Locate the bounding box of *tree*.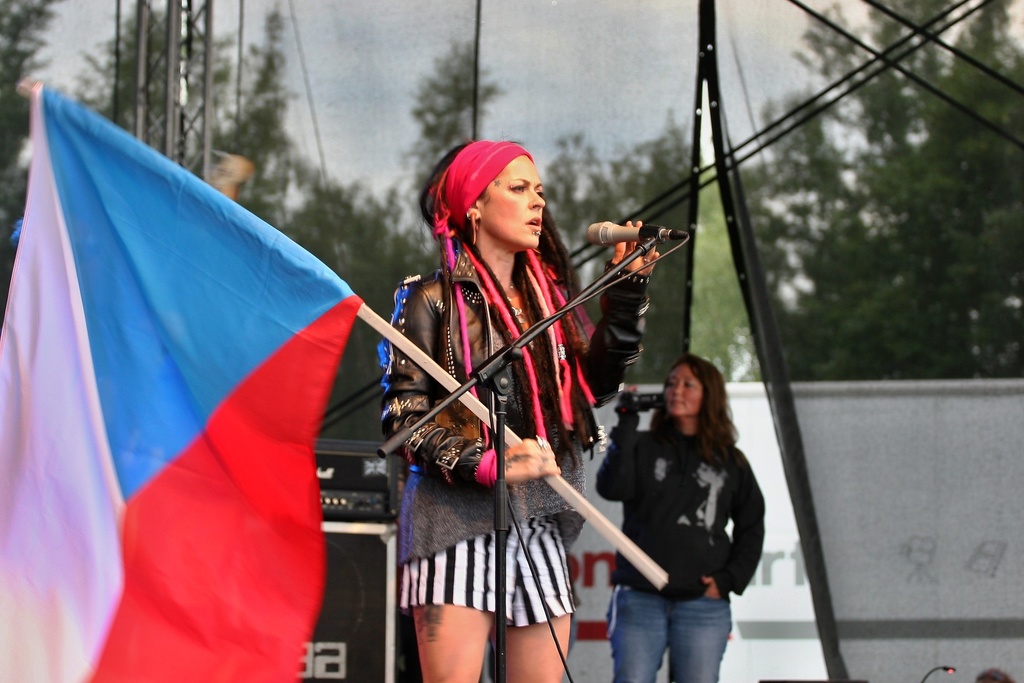
Bounding box: x1=768 y1=151 x2=940 y2=375.
